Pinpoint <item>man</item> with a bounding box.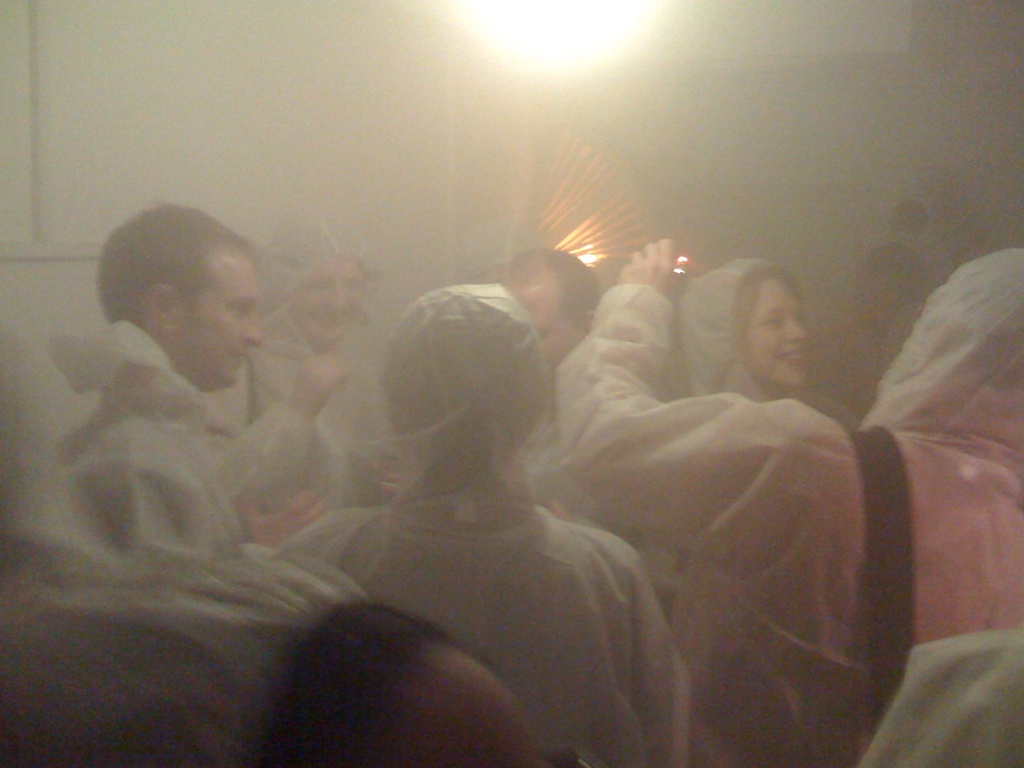
select_region(56, 203, 265, 554).
